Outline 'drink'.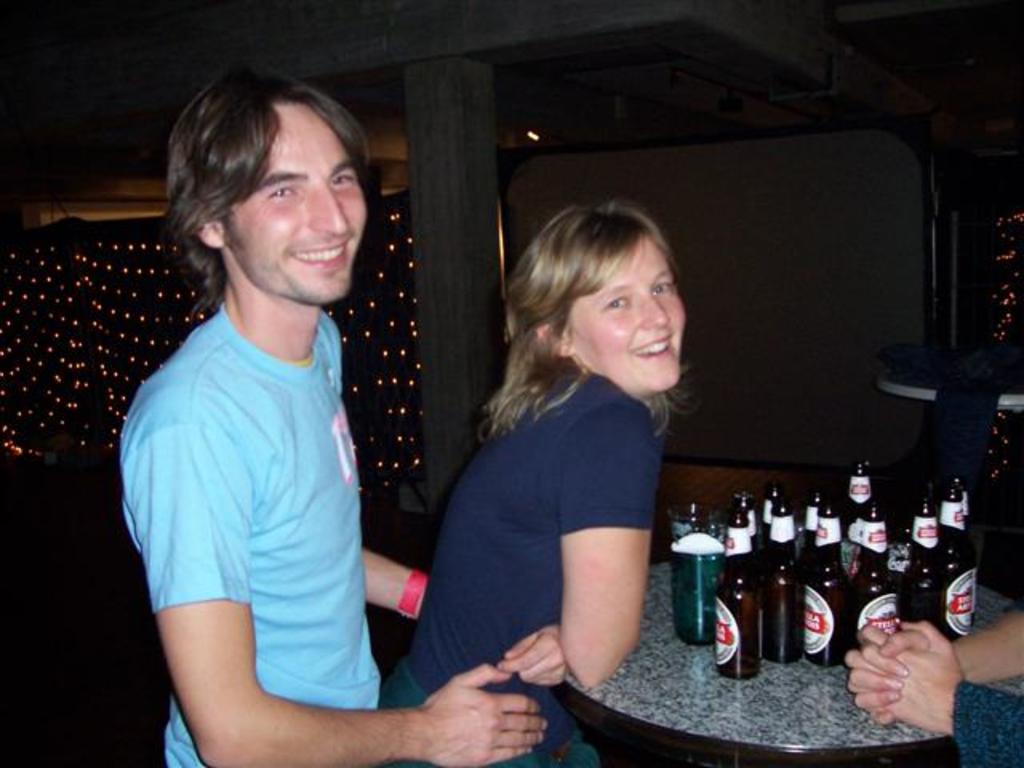
Outline: detection(710, 507, 776, 680).
